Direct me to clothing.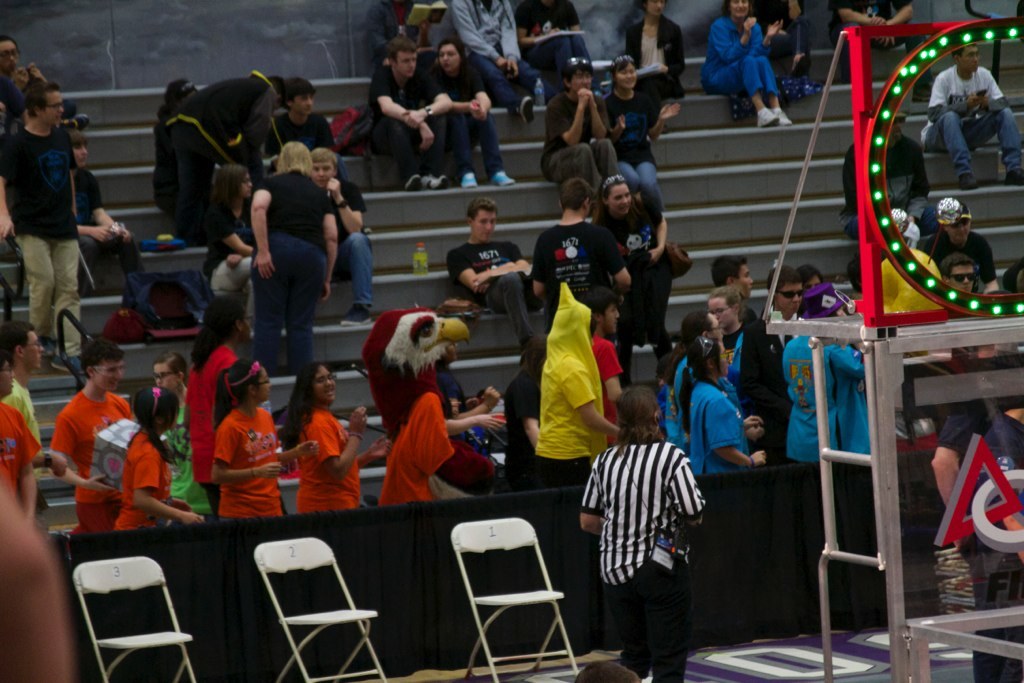
Direction: l=778, t=329, r=864, b=471.
